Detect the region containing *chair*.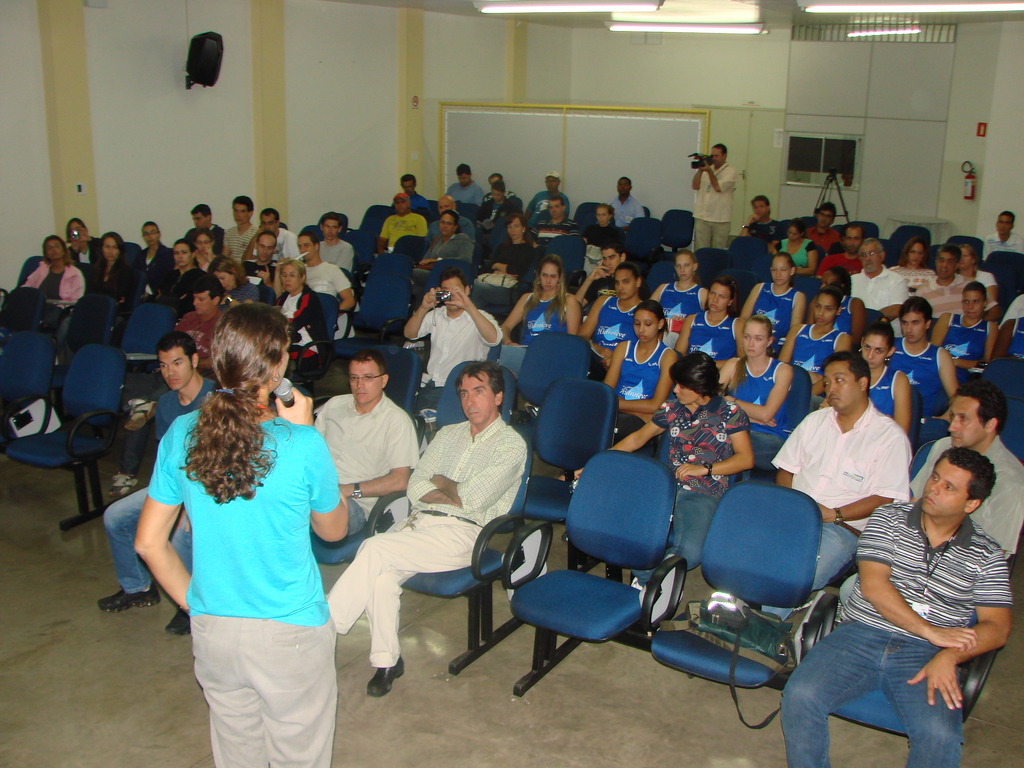
779, 554, 1014, 753.
